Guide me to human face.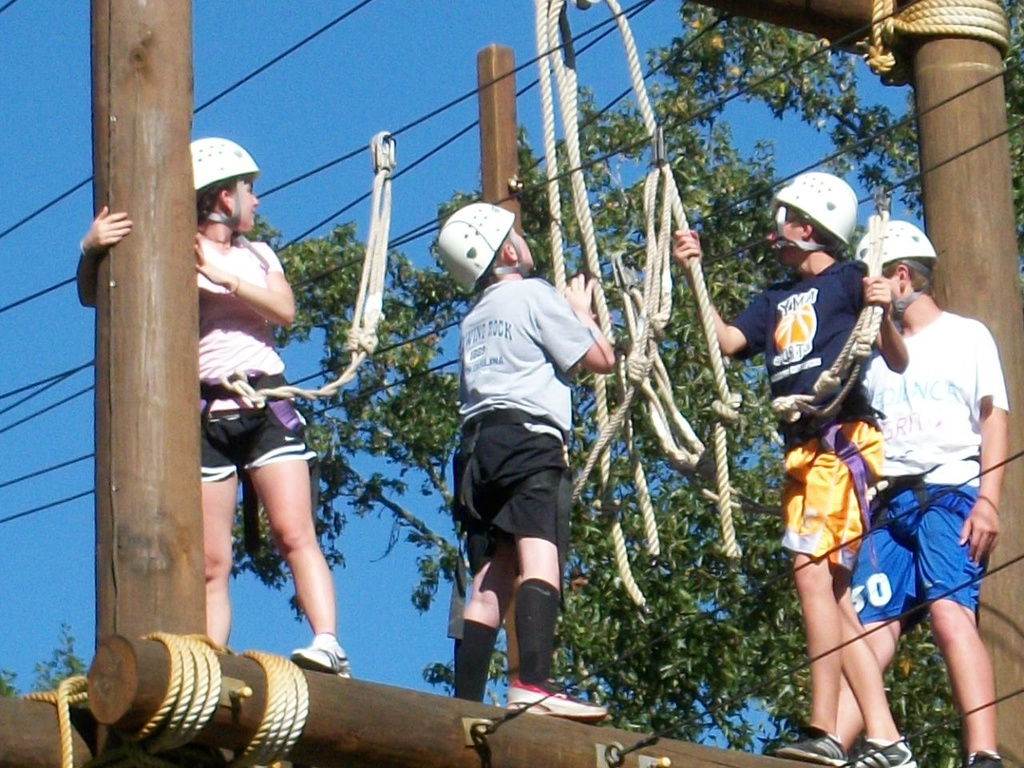
Guidance: l=509, t=225, r=531, b=266.
